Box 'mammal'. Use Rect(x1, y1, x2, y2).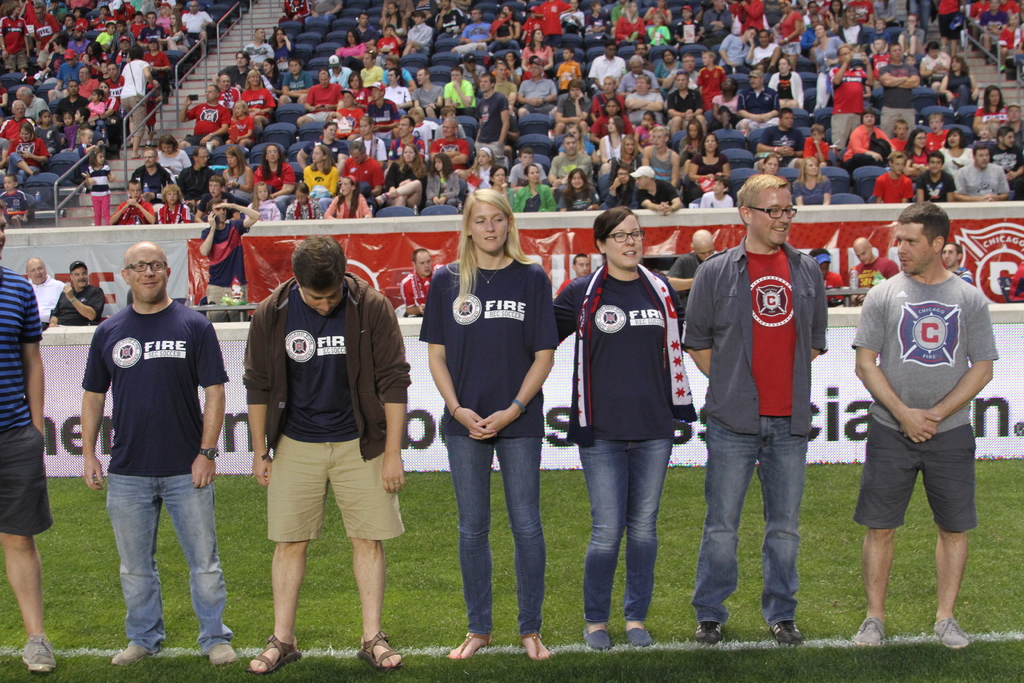
Rect(558, 252, 596, 298).
